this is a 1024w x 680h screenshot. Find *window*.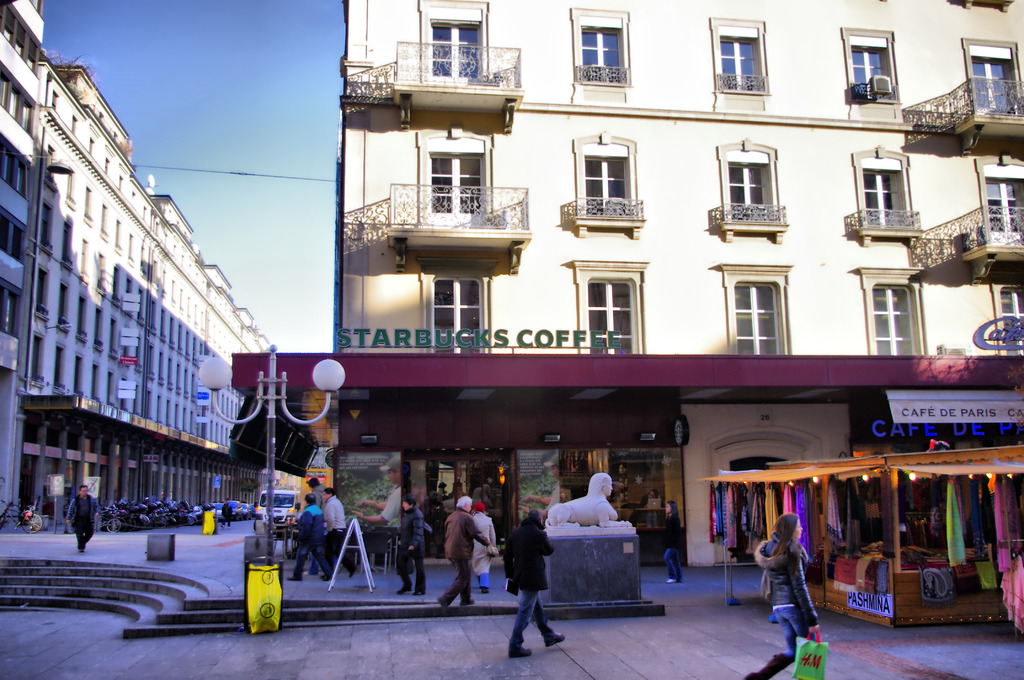
Bounding box: region(856, 268, 934, 349).
